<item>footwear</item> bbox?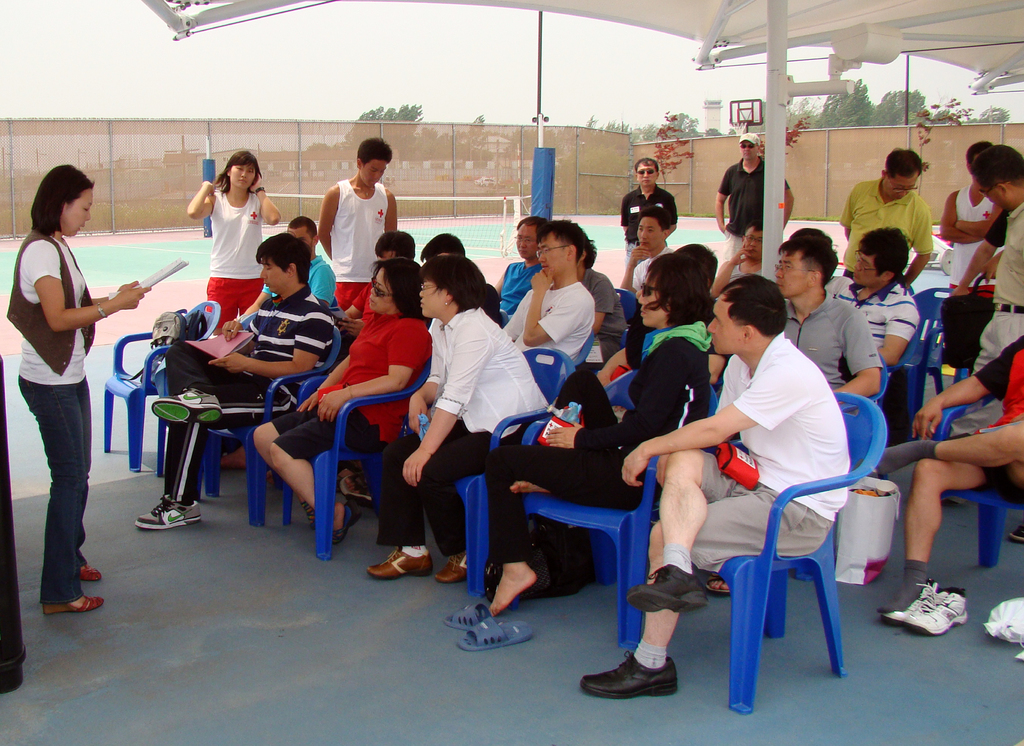
x1=1002 y1=516 x2=1023 y2=546
